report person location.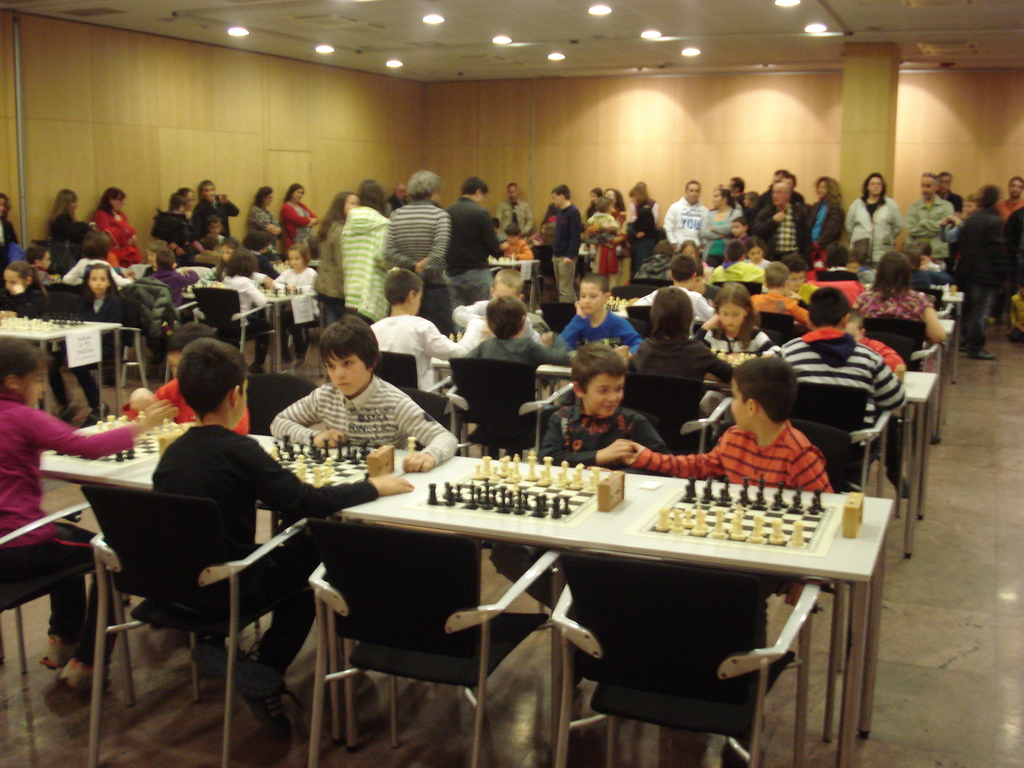
Report: <box>490,169,535,239</box>.
